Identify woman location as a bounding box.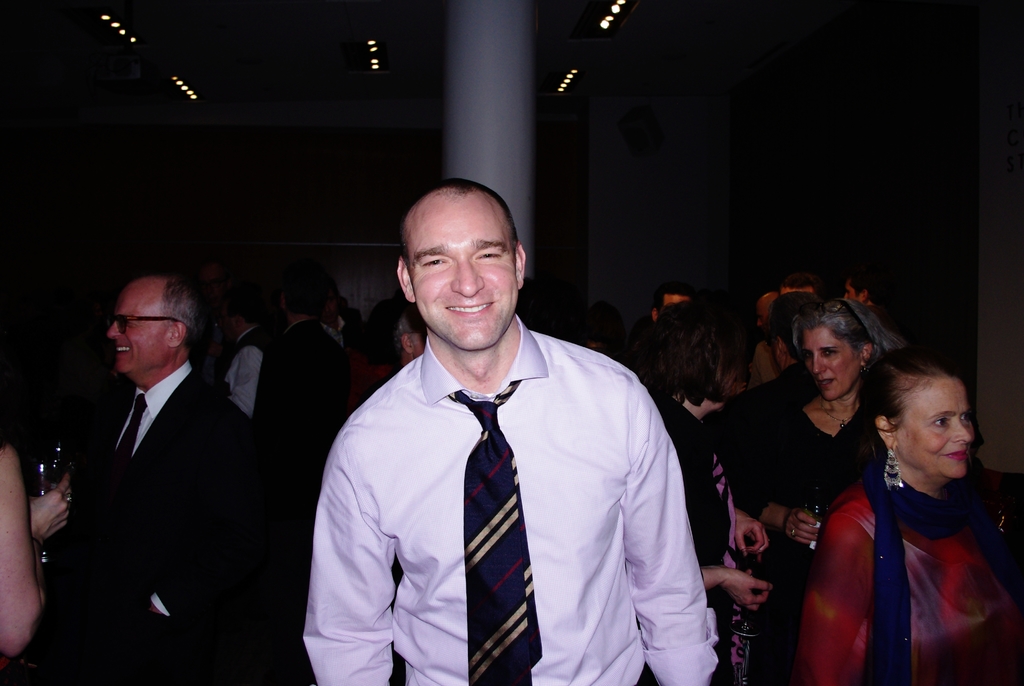
{"x1": 641, "y1": 303, "x2": 783, "y2": 685}.
